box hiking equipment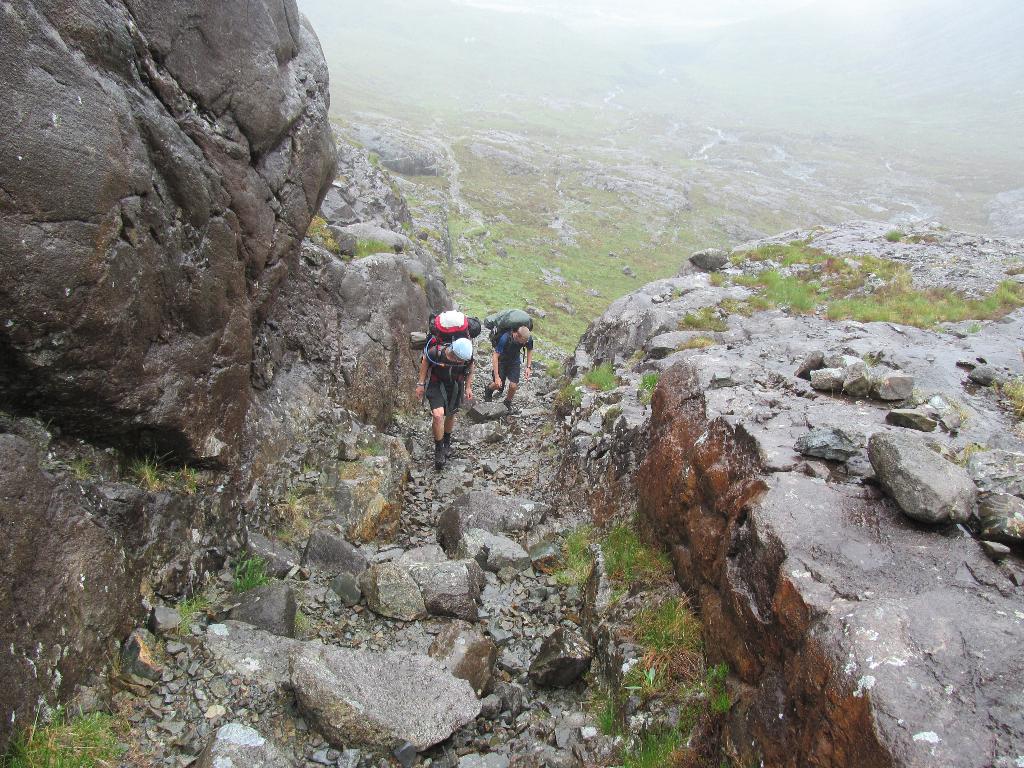
box=[486, 307, 533, 362]
